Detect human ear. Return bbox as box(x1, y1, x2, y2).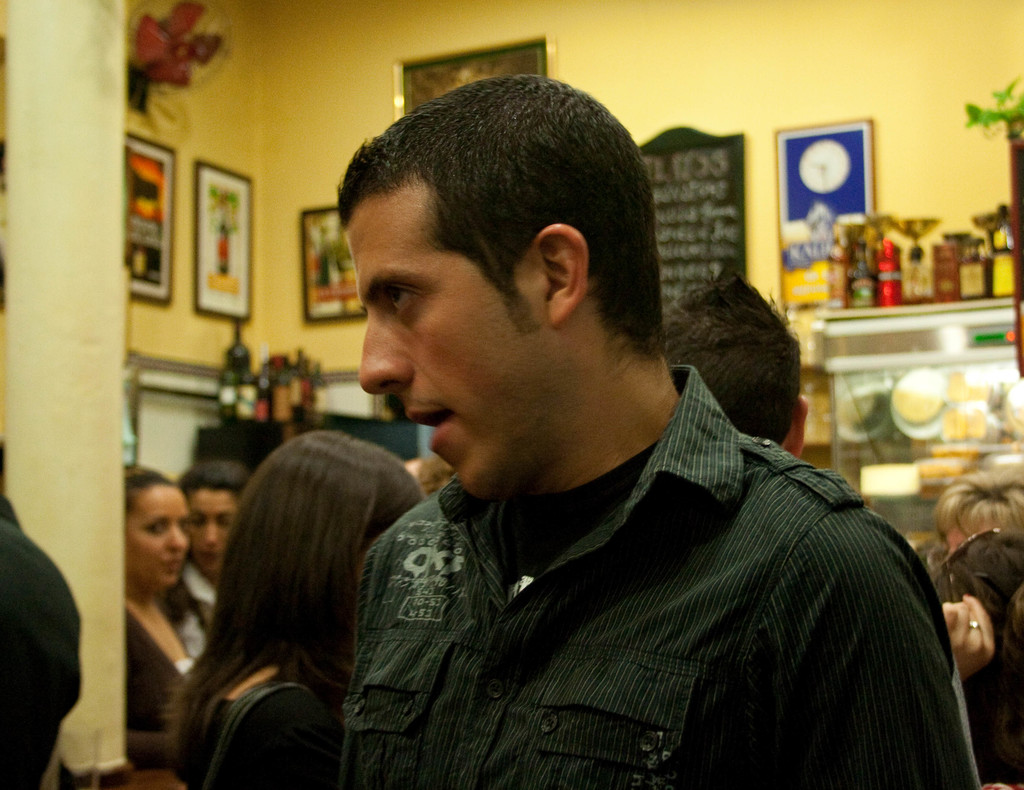
box(783, 395, 806, 458).
